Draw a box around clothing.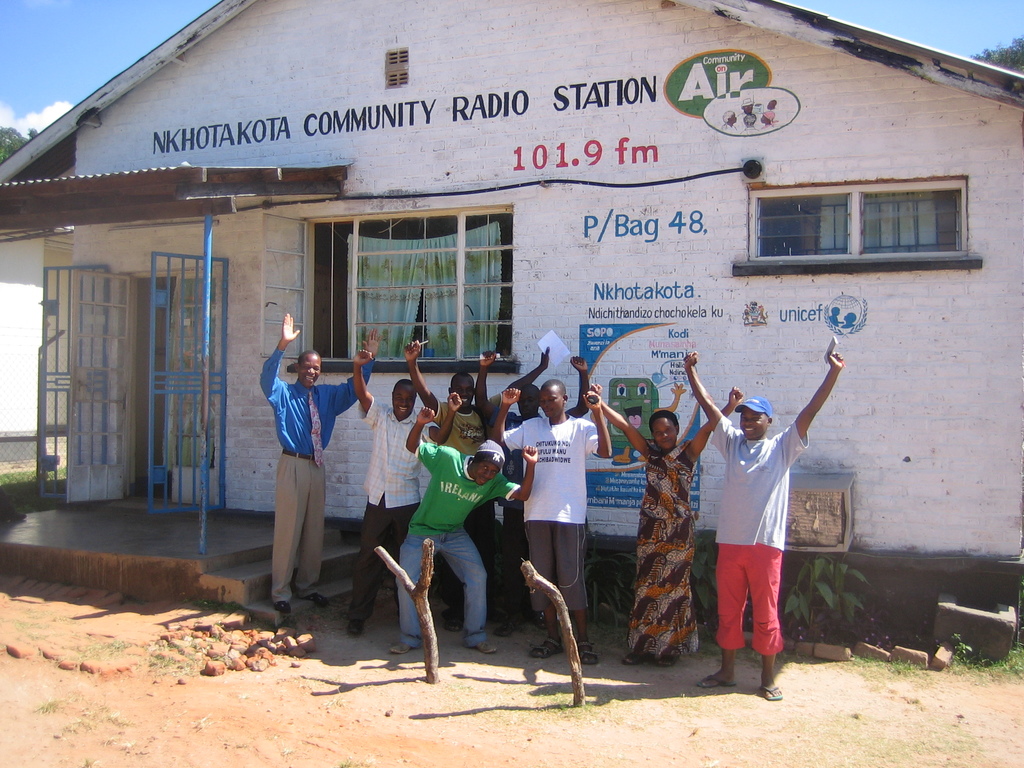
(left=502, top=417, right=600, bottom=613).
